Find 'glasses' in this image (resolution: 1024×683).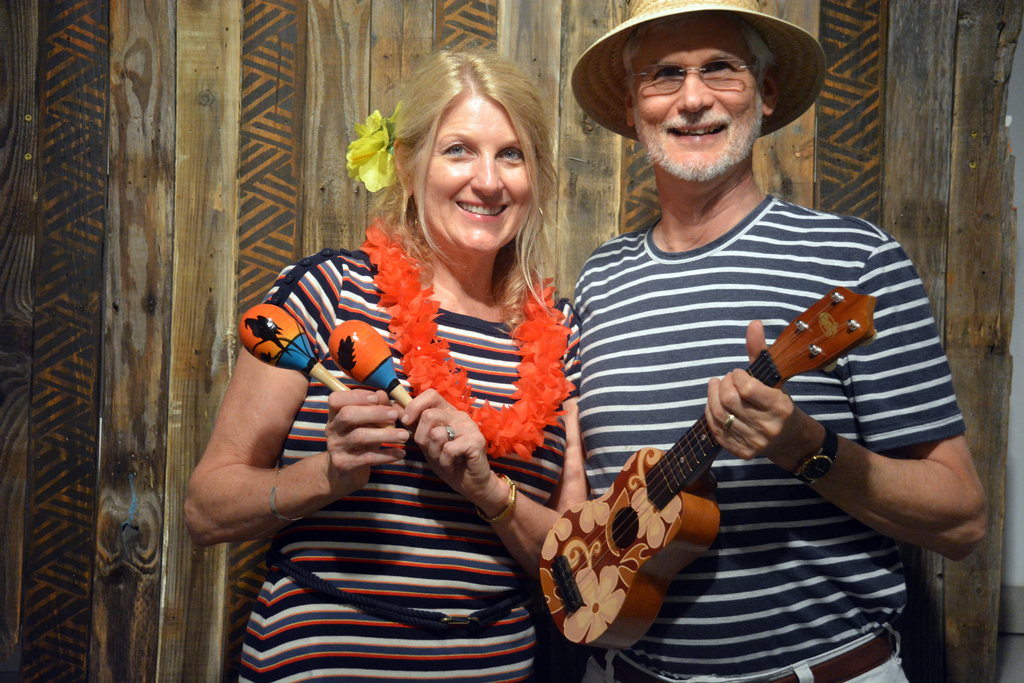
<region>631, 53, 762, 96</region>.
